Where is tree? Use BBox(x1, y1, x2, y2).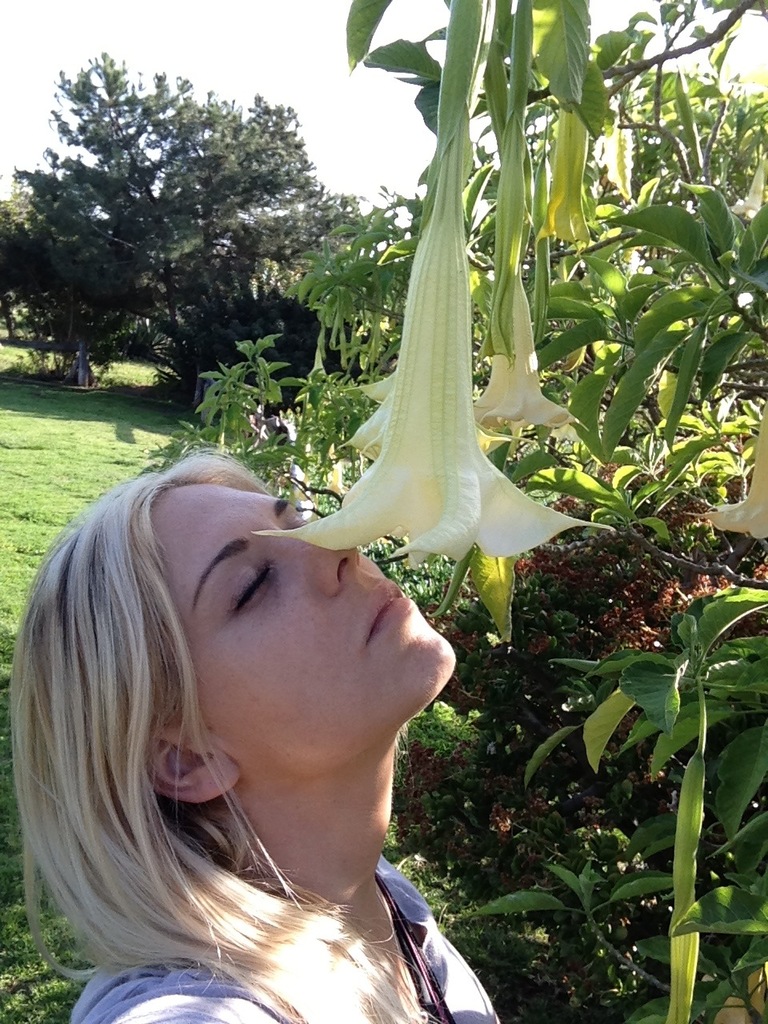
BBox(30, 50, 231, 396).
